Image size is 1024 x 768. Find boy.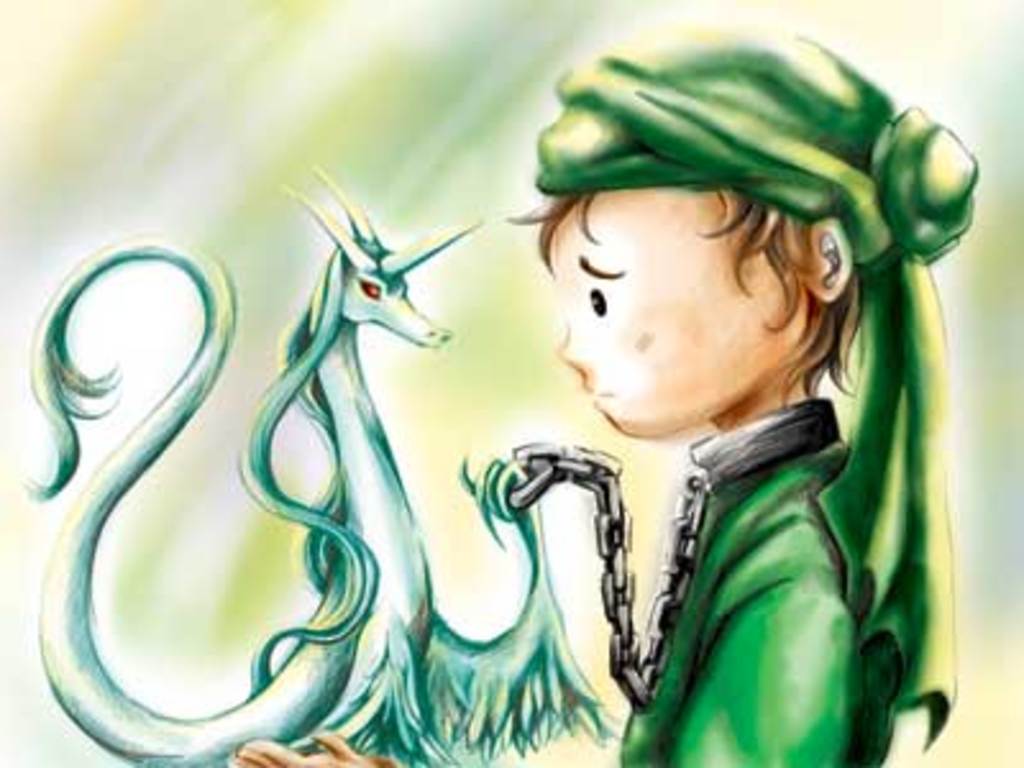
{"left": 228, "top": 23, "right": 978, "bottom": 765}.
